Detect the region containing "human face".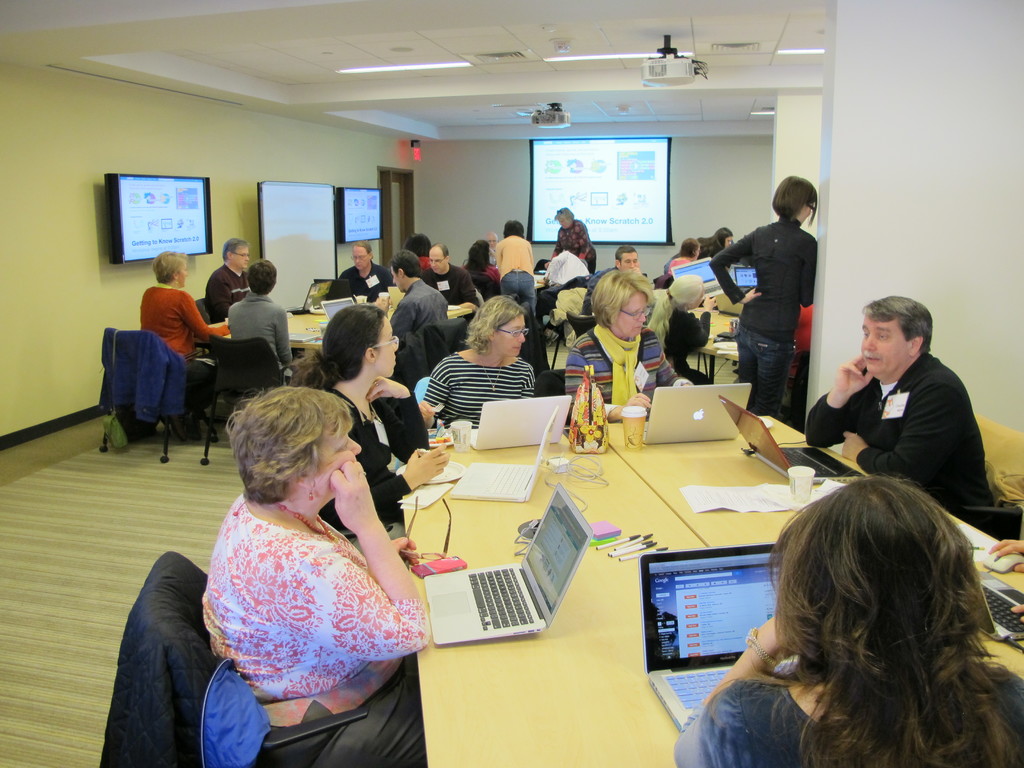
box=[485, 234, 499, 252].
